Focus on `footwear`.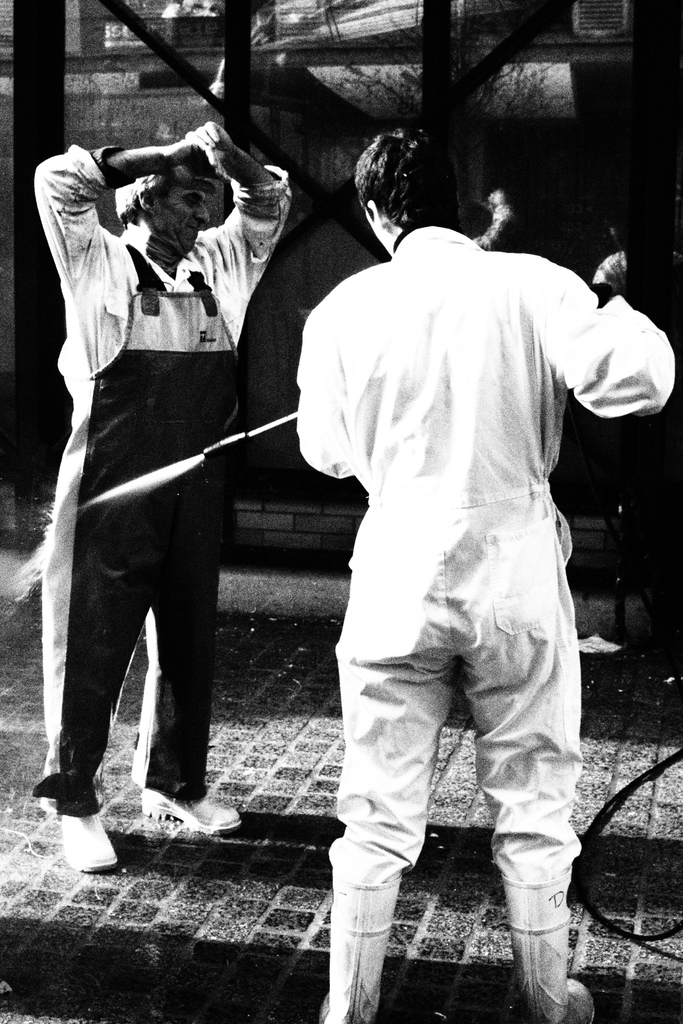
Focused at 498, 879, 594, 1023.
